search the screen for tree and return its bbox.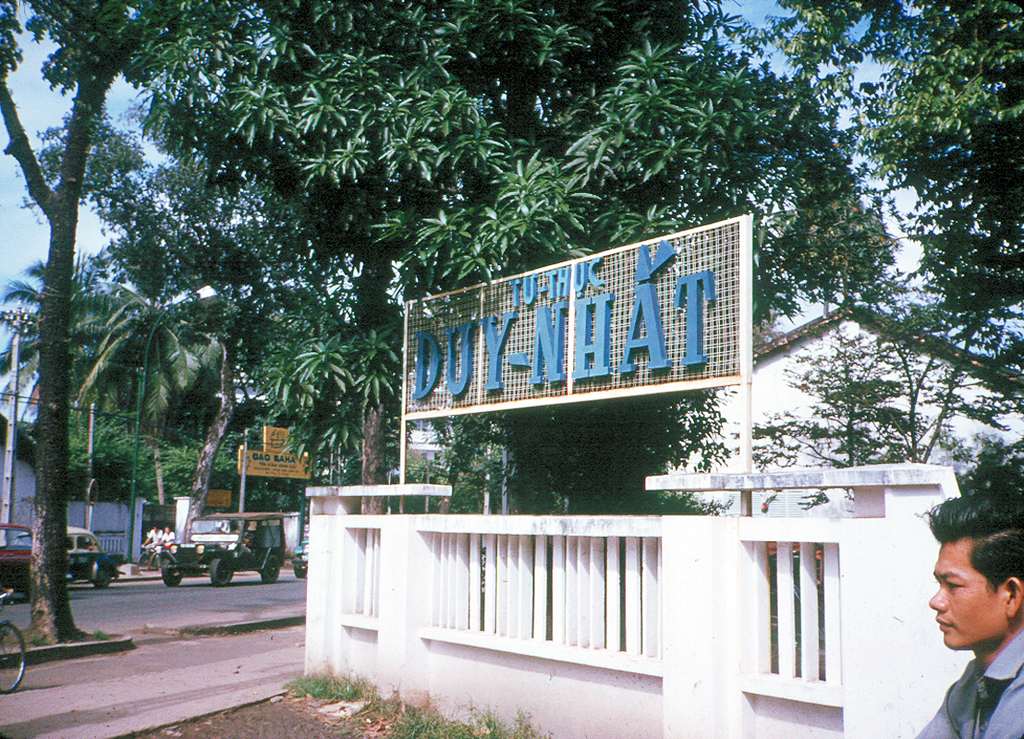
Found: bbox=(8, 232, 222, 549).
